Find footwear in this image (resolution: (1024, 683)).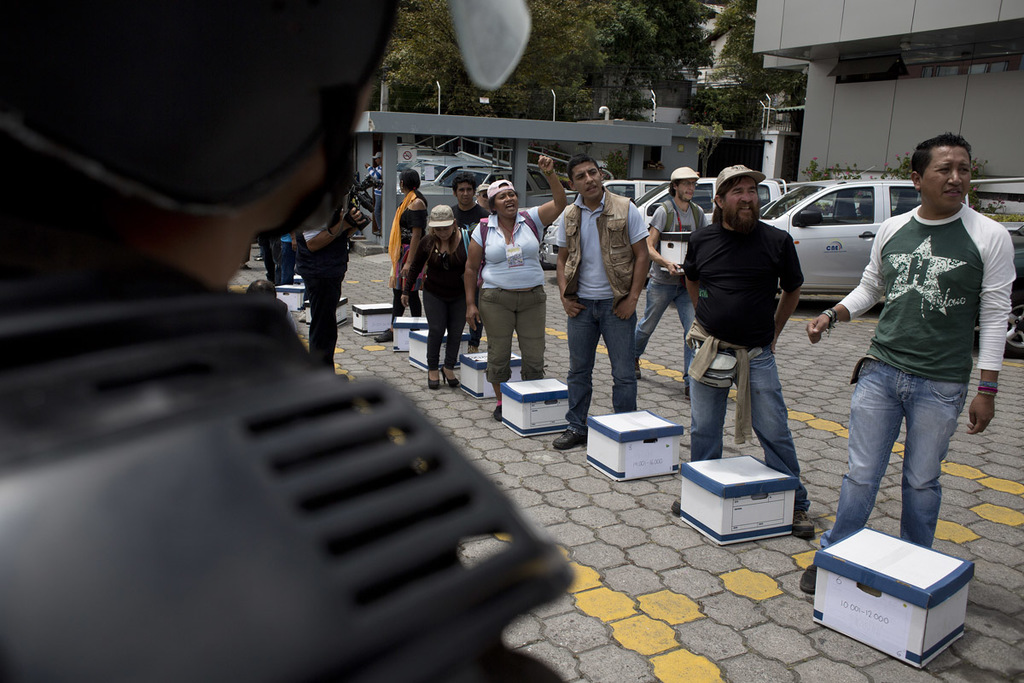
[796, 511, 817, 541].
